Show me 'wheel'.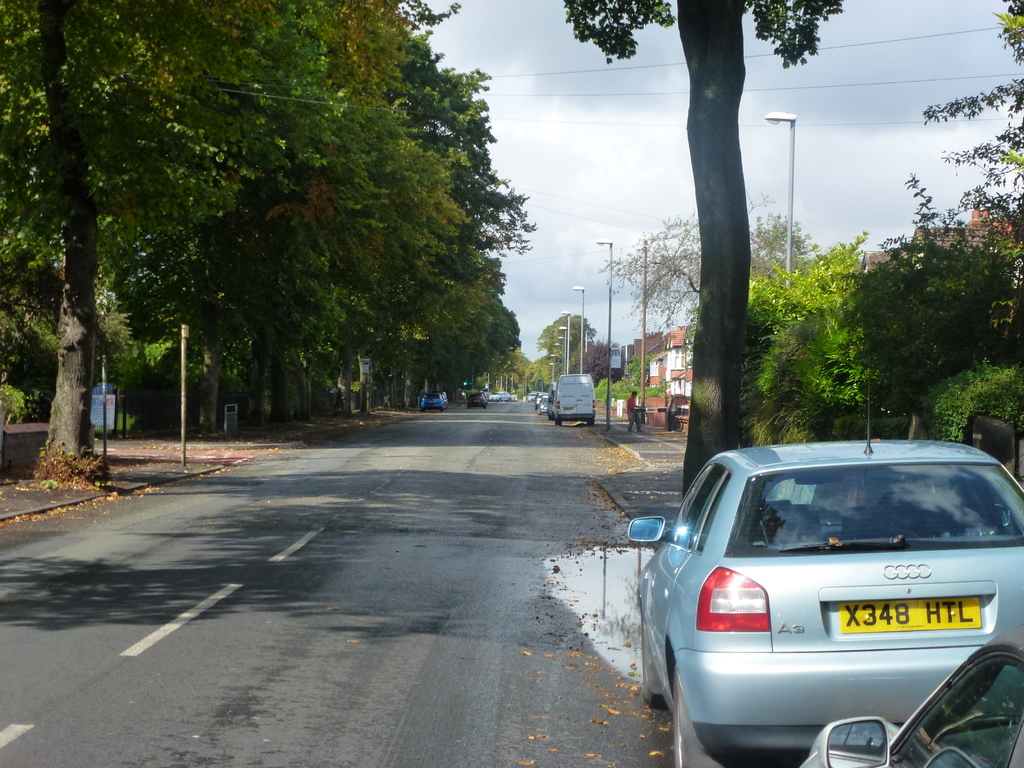
'wheel' is here: box(664, 659, 721, 767).
